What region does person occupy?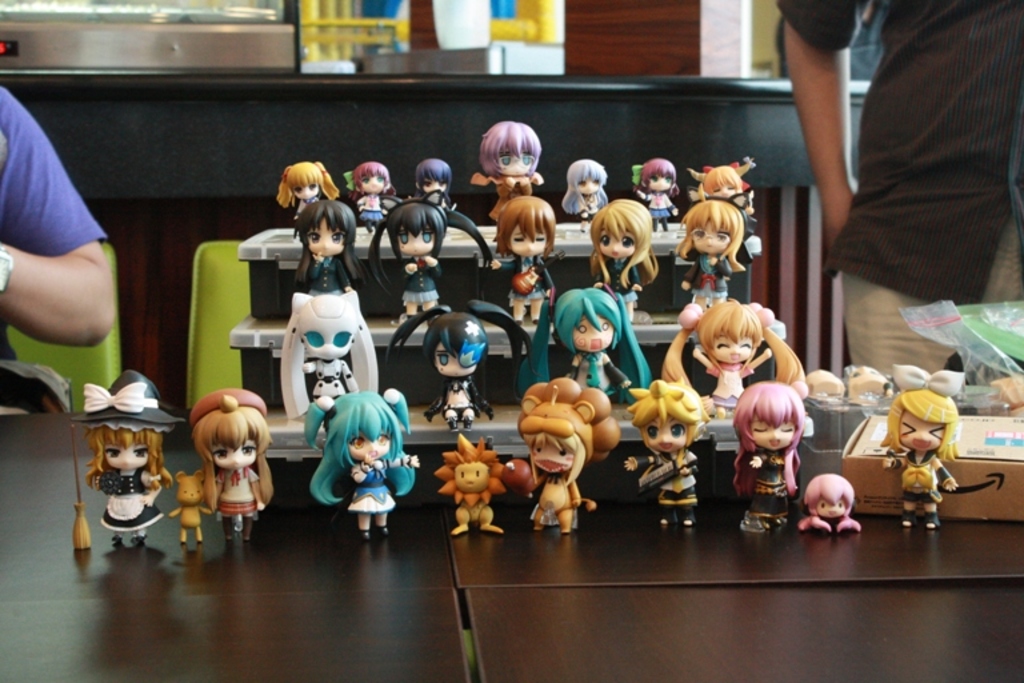
[left=780, top=0, right=1021, bottom=387].
